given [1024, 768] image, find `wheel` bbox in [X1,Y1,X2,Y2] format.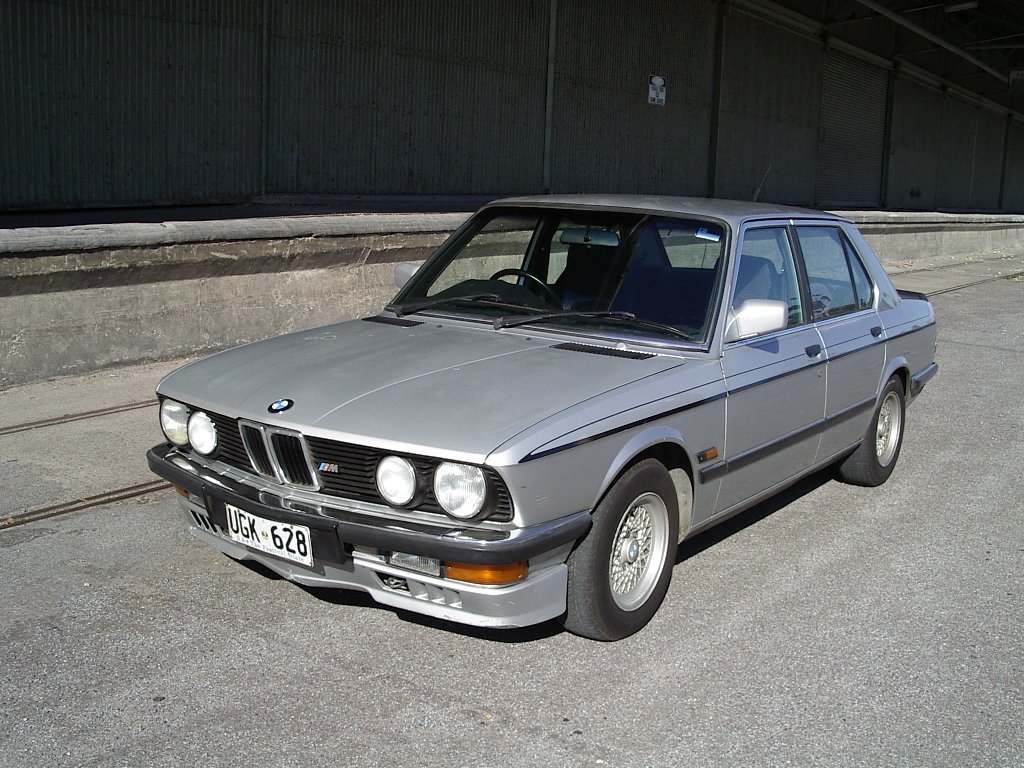
[831,370,907,487].
